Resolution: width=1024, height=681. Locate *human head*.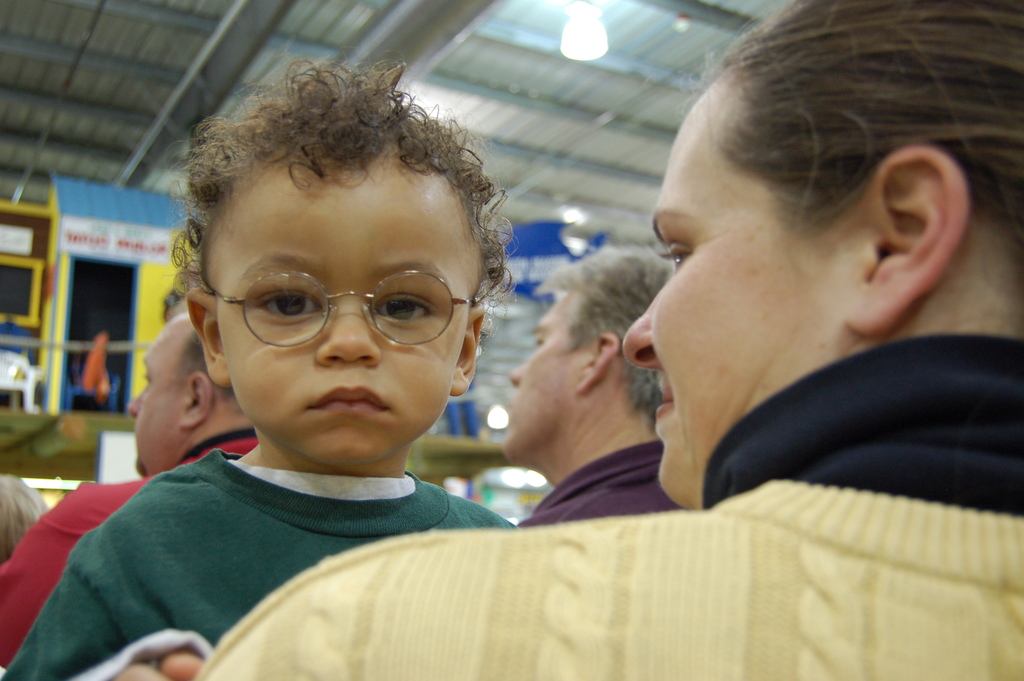
(2, 479, 51, 556).
